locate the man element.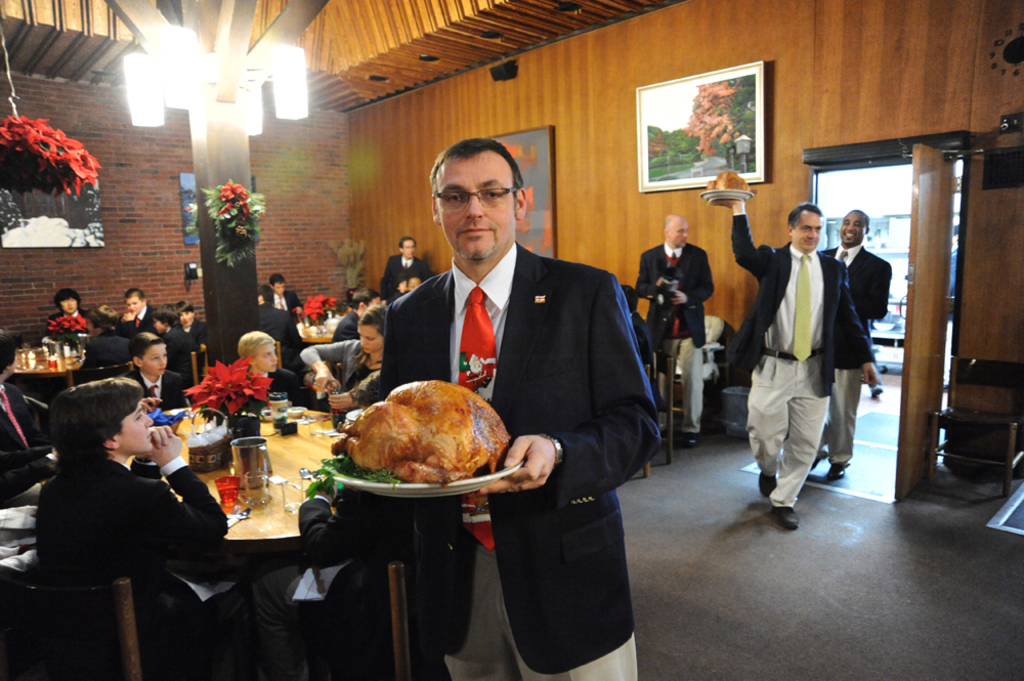
Element bbox: <bbox>808, 210, 890, 485</bbox>.
